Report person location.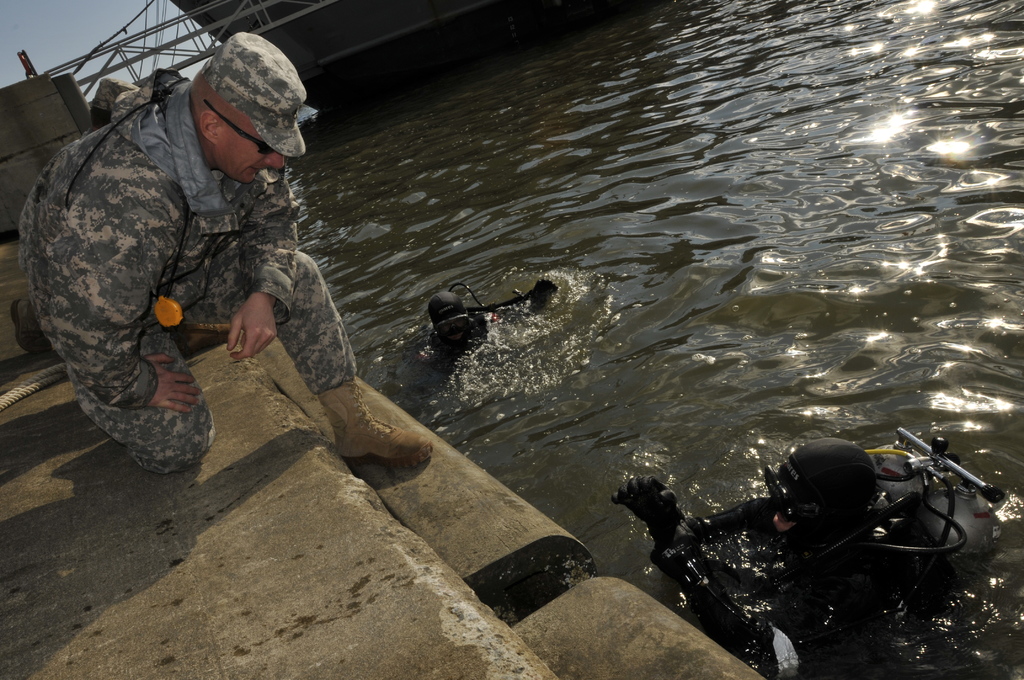
Report: 15 25 429 464.
